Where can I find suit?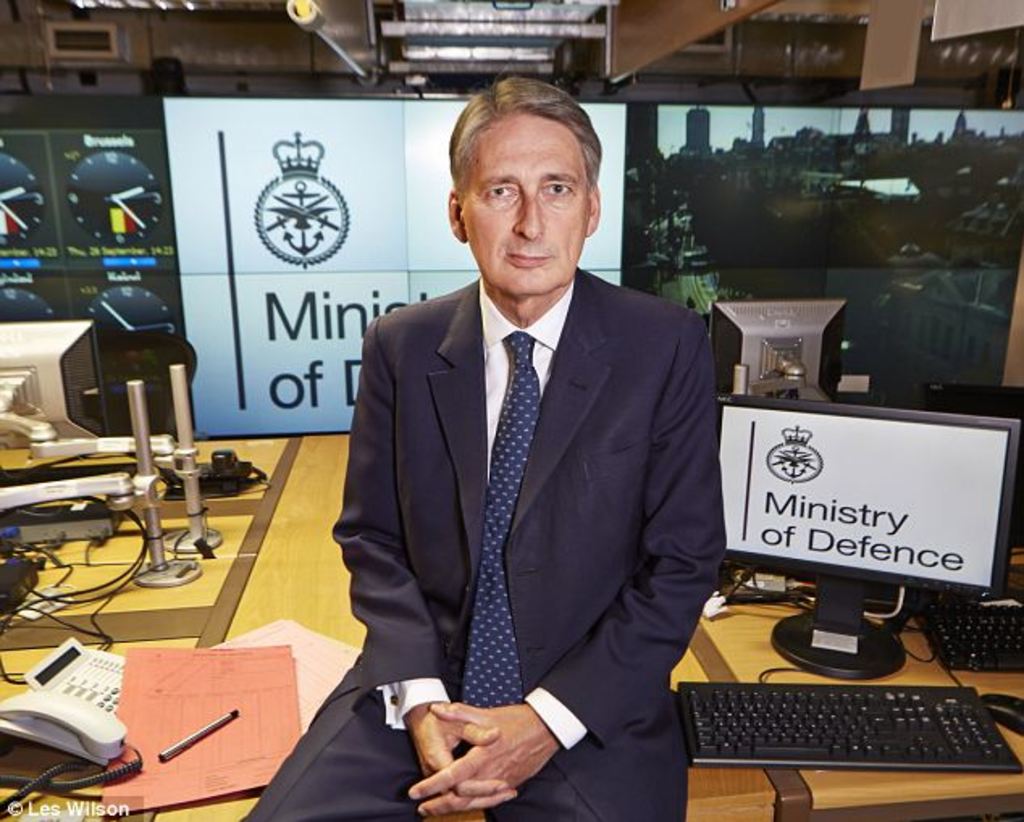
You can find it at locate(305, 160, 720, 807).
